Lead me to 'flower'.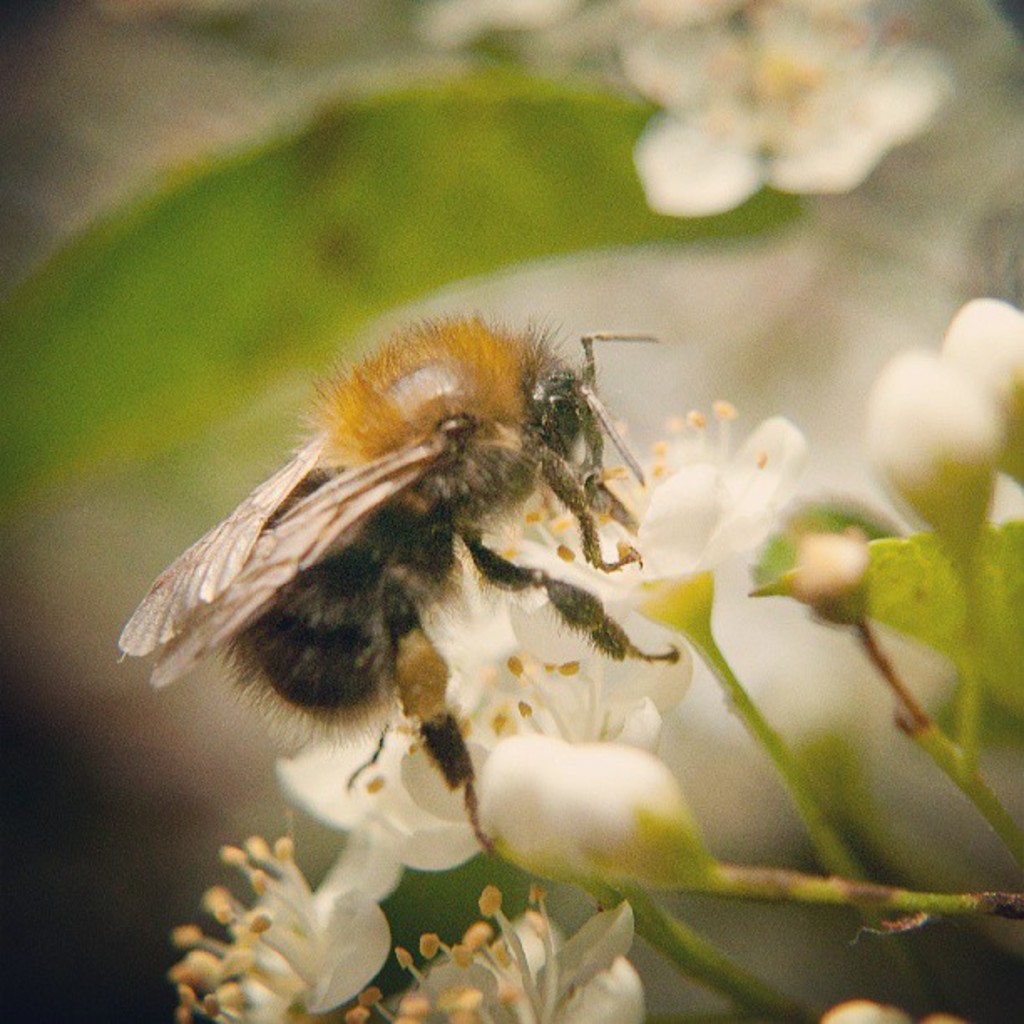
Lead to crop(616, 0, 955, 231).
